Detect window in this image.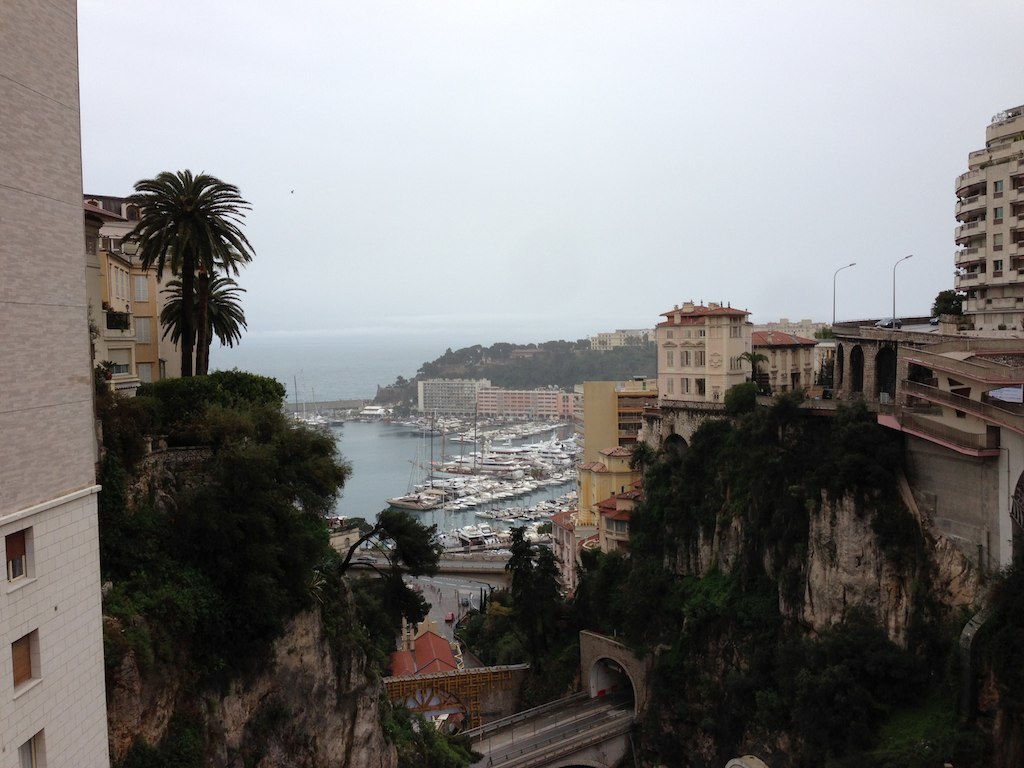
Detection: detection(664, 350, 671, 368).
